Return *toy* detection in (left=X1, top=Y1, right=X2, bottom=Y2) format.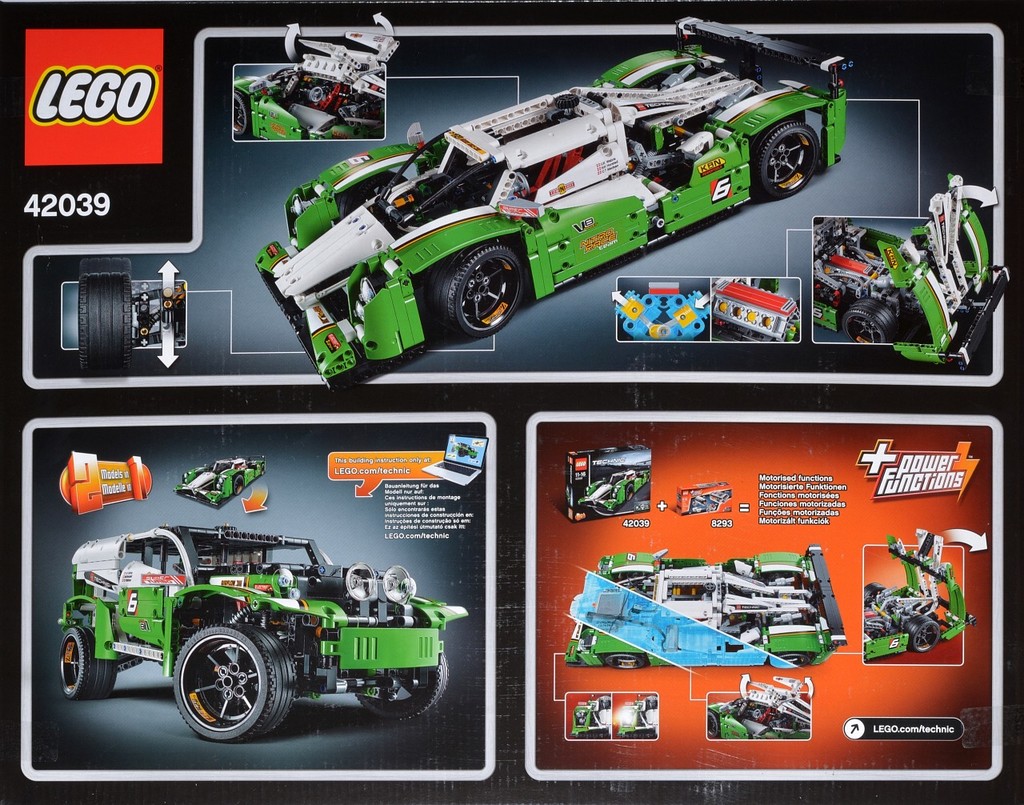
(left=75, top=271, right=187, bottom=372).
